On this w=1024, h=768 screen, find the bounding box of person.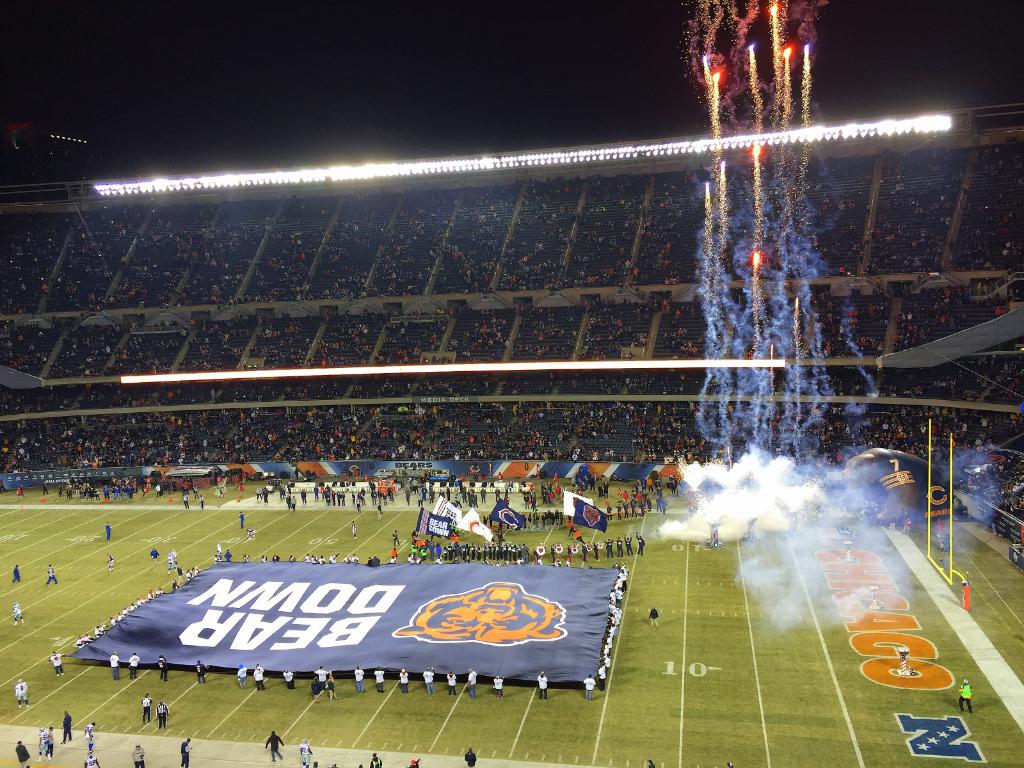
Bounding box: (x1=330, y1=551, x2=340, y2=562).
